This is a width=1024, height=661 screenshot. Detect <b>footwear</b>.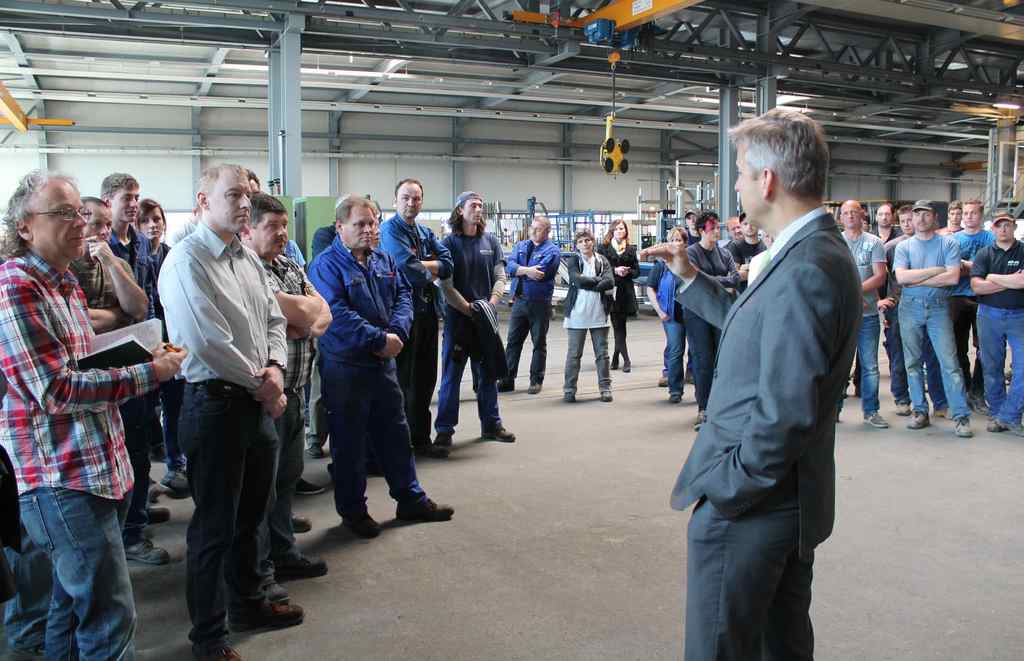
locate(305, 437, 324, 461).
